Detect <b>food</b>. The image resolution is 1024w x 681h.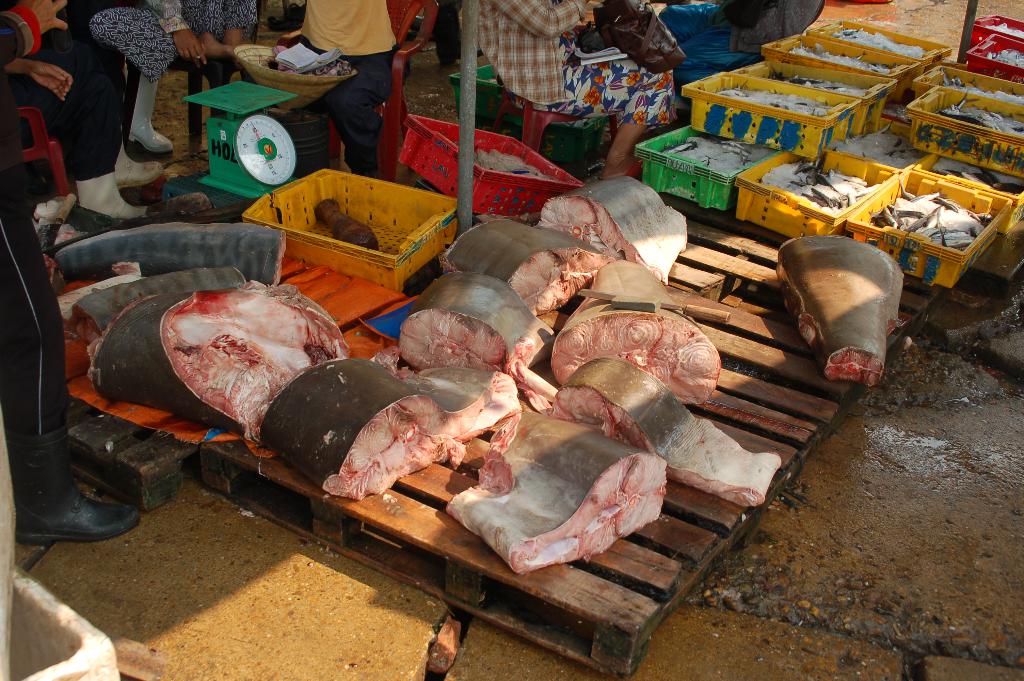
<bbox>72, 272, 245, 334</bbox>.
